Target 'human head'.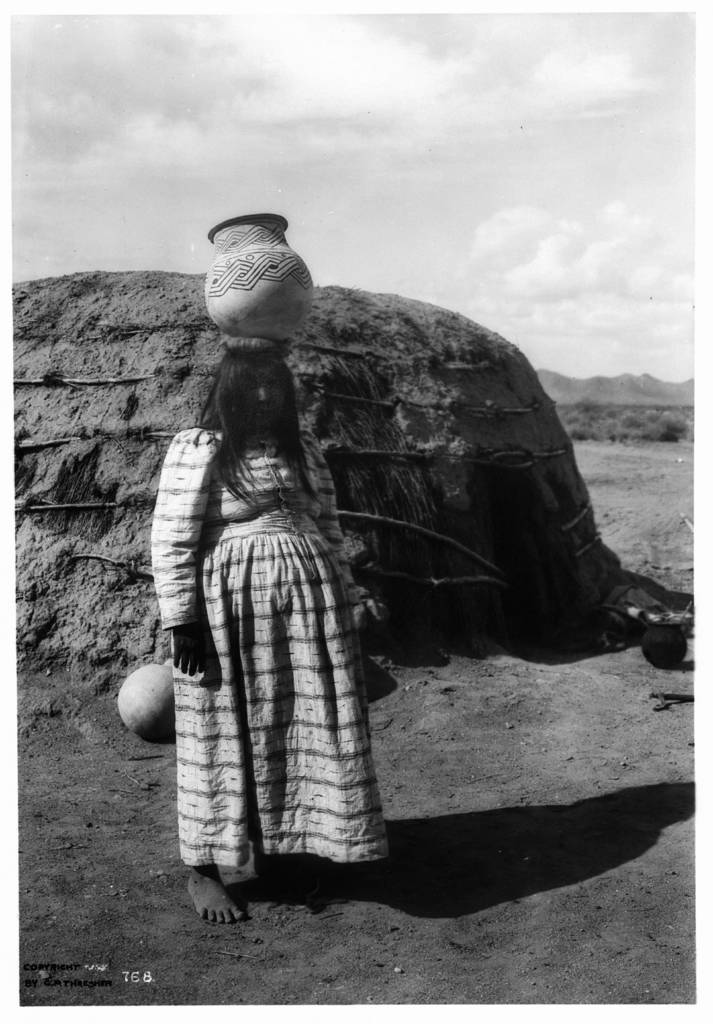
Target region: x1=192, y1=349, x2=300, y2=502.
